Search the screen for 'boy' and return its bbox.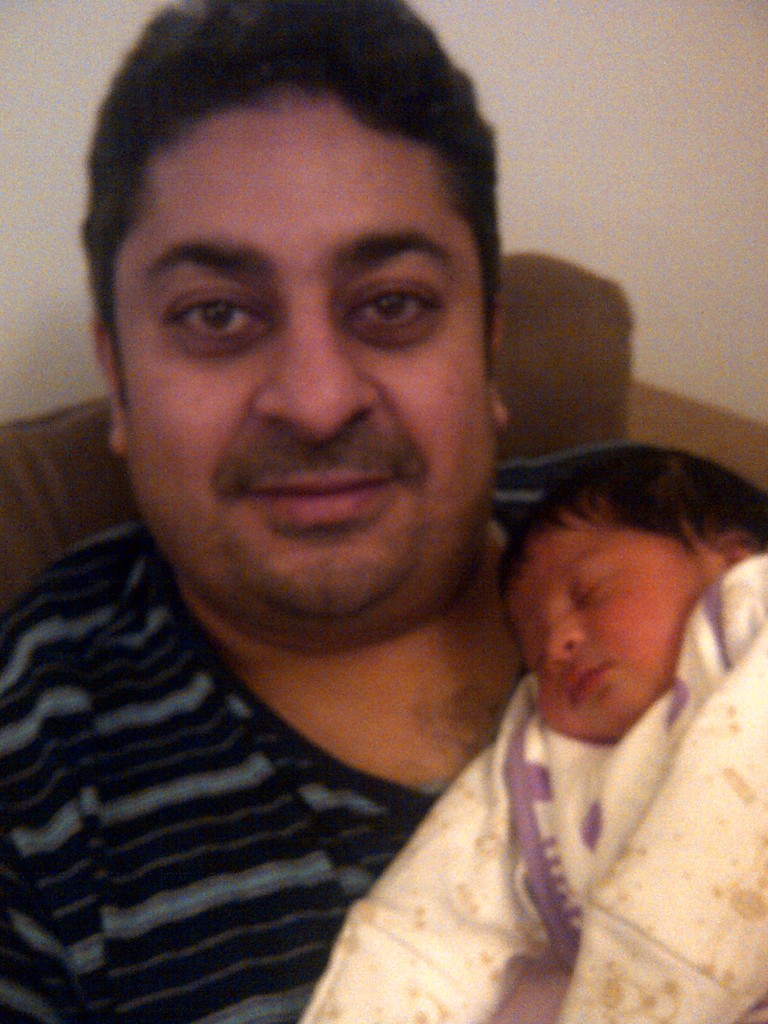
Found: [341,411,764,1022].
